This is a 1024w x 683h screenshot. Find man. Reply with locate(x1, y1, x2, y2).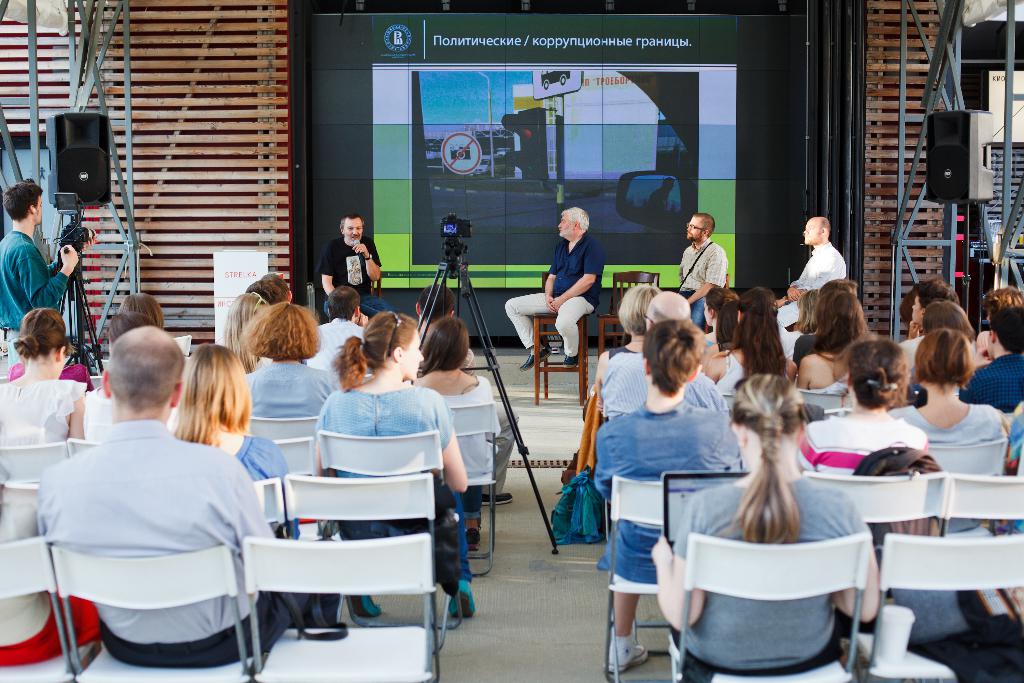
locate(316, 213, 388, 322).
